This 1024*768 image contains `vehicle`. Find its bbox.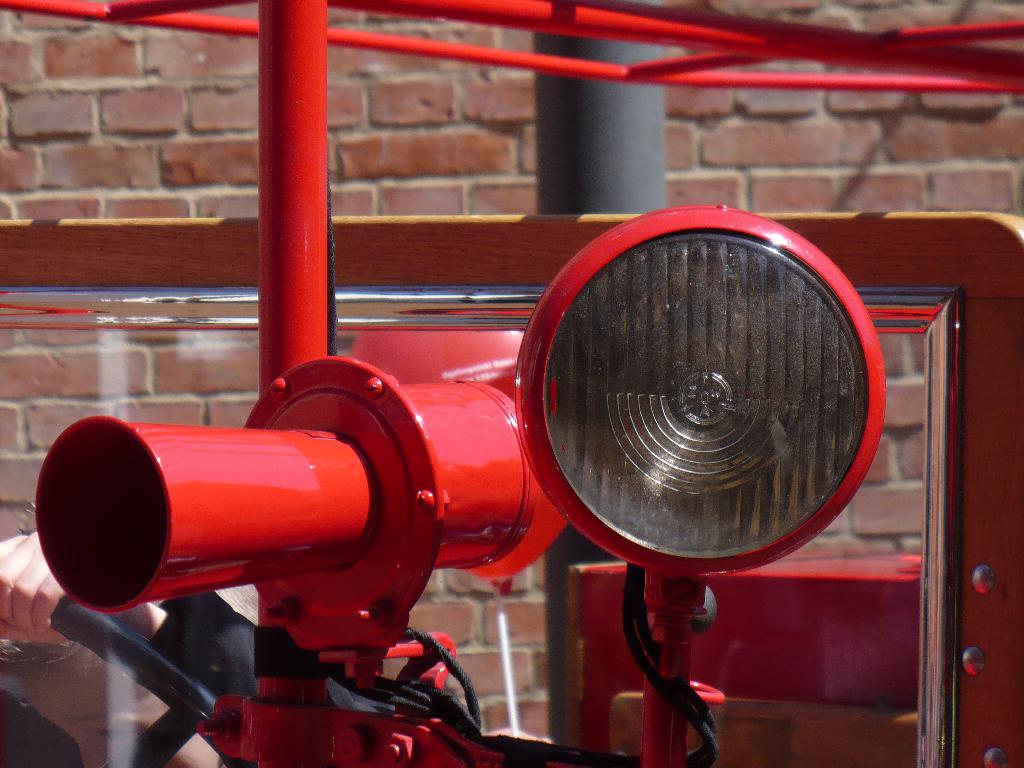
(left=3, top=0, right=1023, bottom=767).
